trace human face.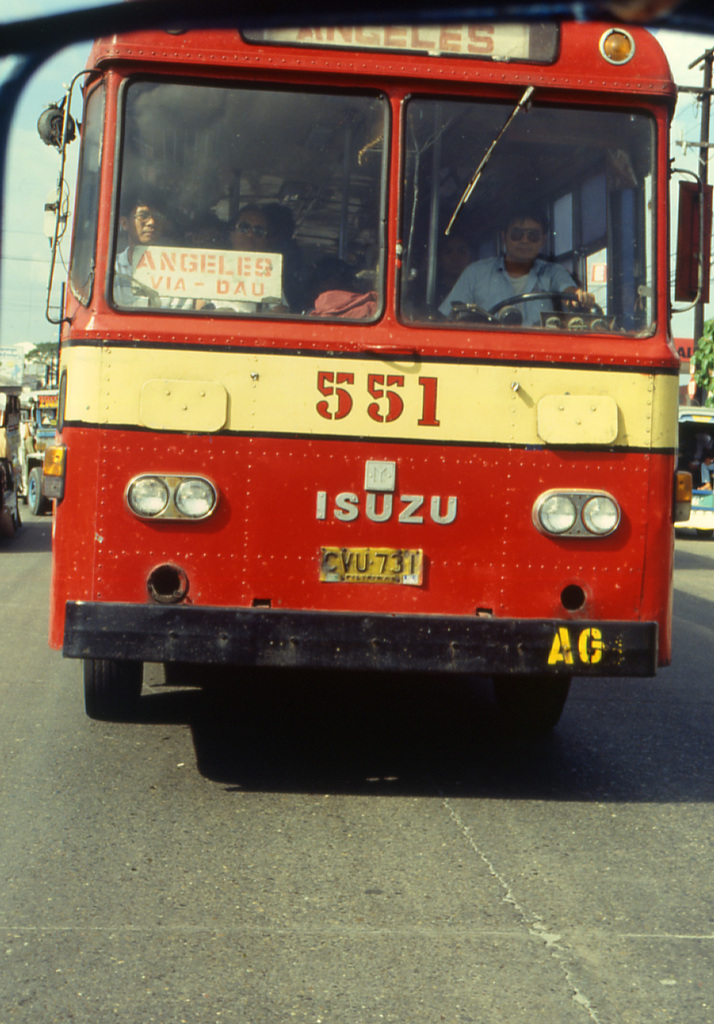
Traced to {"left": 229, "top": 214, "right": 267, "bottom": 249}.
